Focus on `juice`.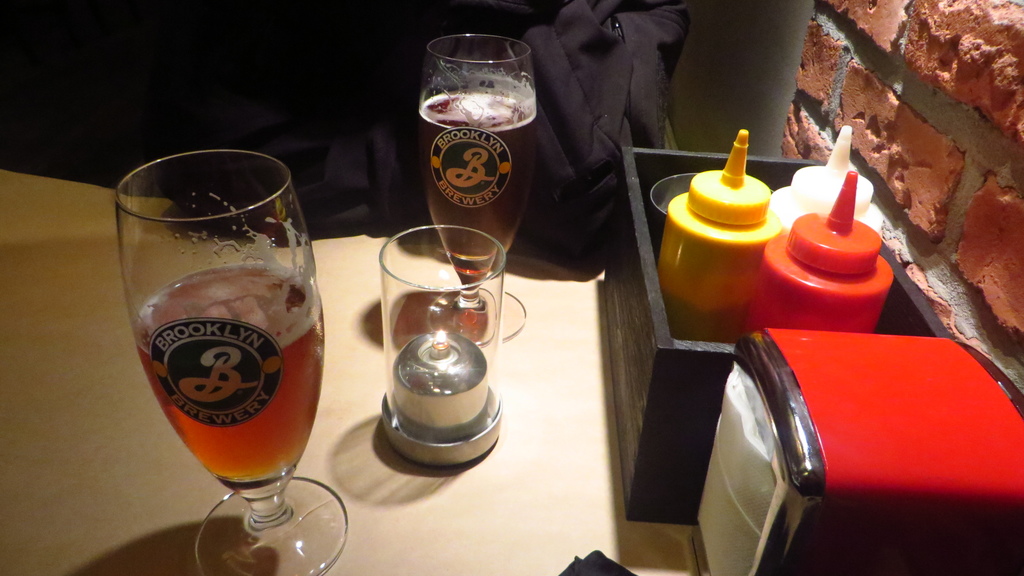
Focused at box(102, 140, 324, 492).
